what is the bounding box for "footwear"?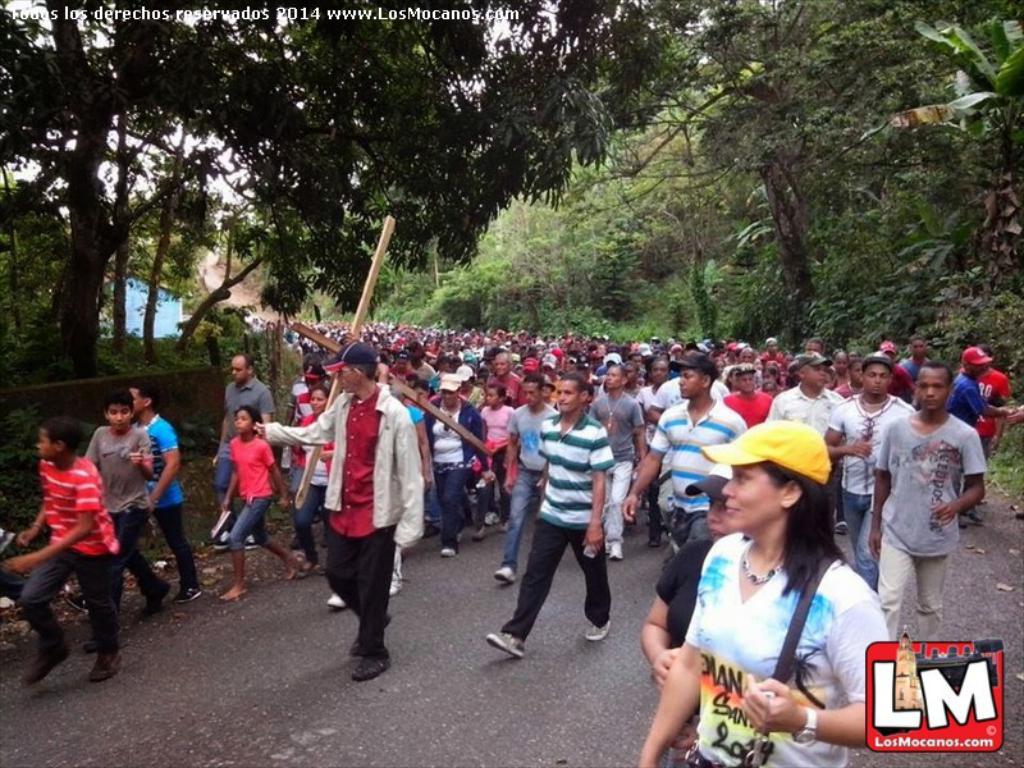
crop(64, 595, 87, 614).
